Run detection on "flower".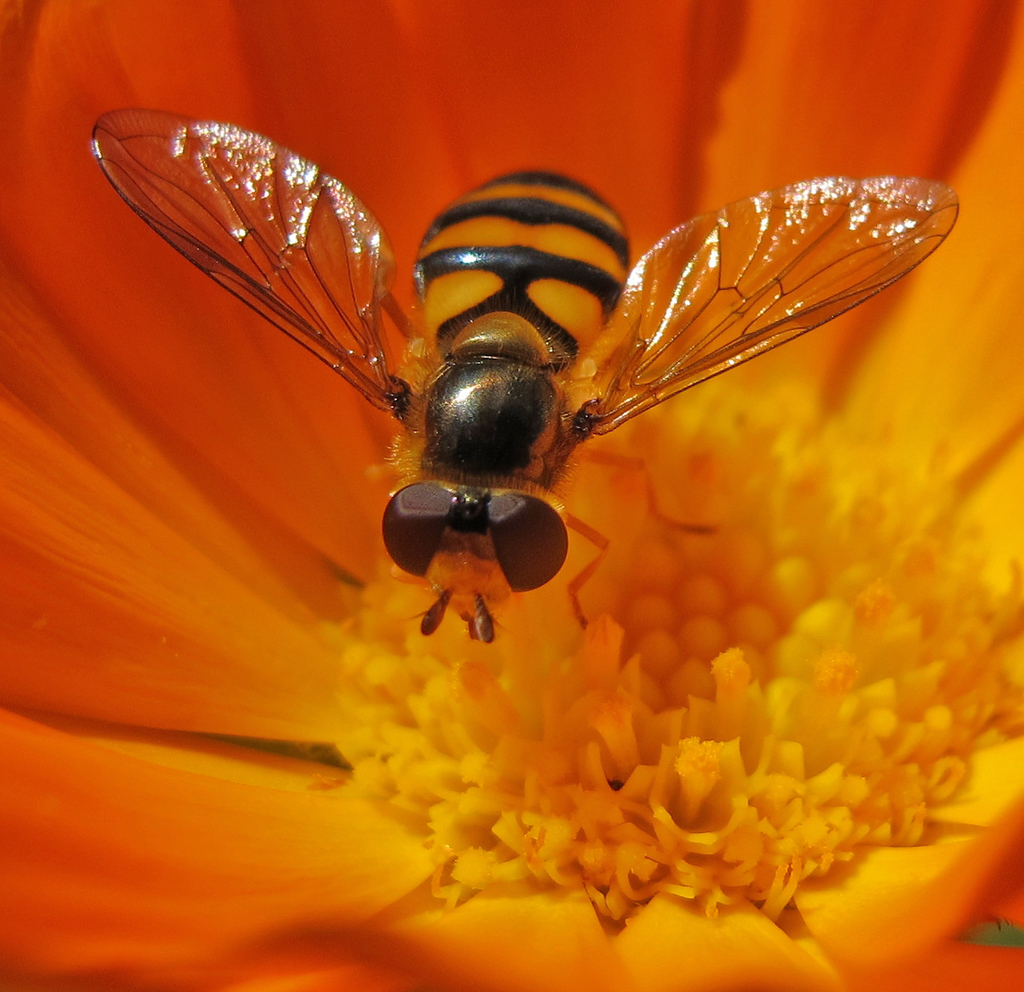
Result: {"x1": 100, "y1": 84, "x2": 809, "y2": 640}.
